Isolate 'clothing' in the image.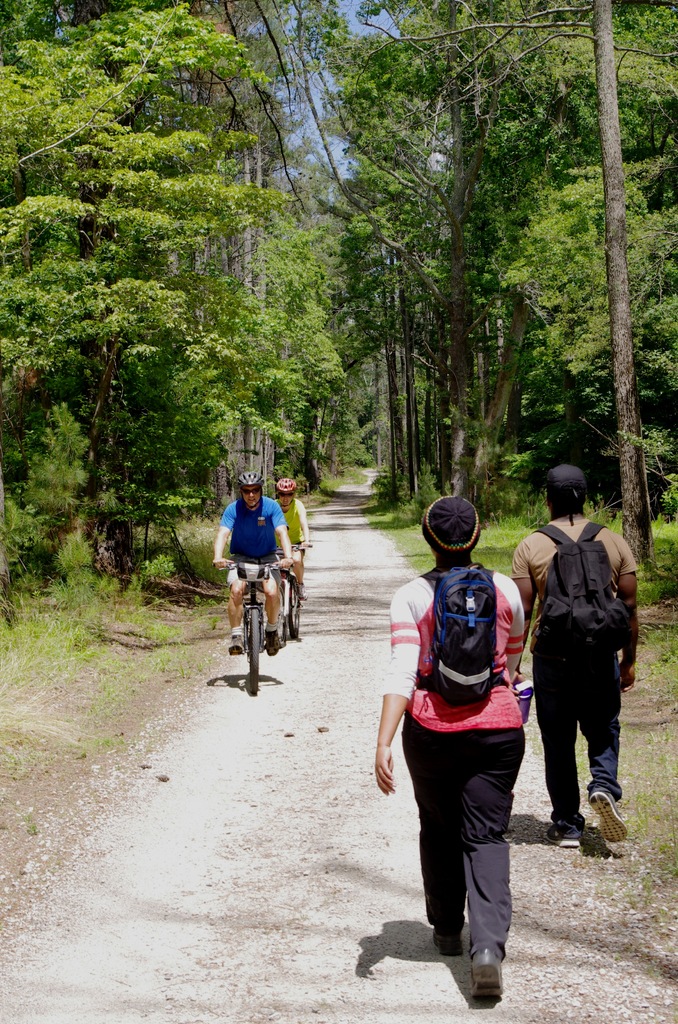
Isolated region: (515, 512, 643, 827).
